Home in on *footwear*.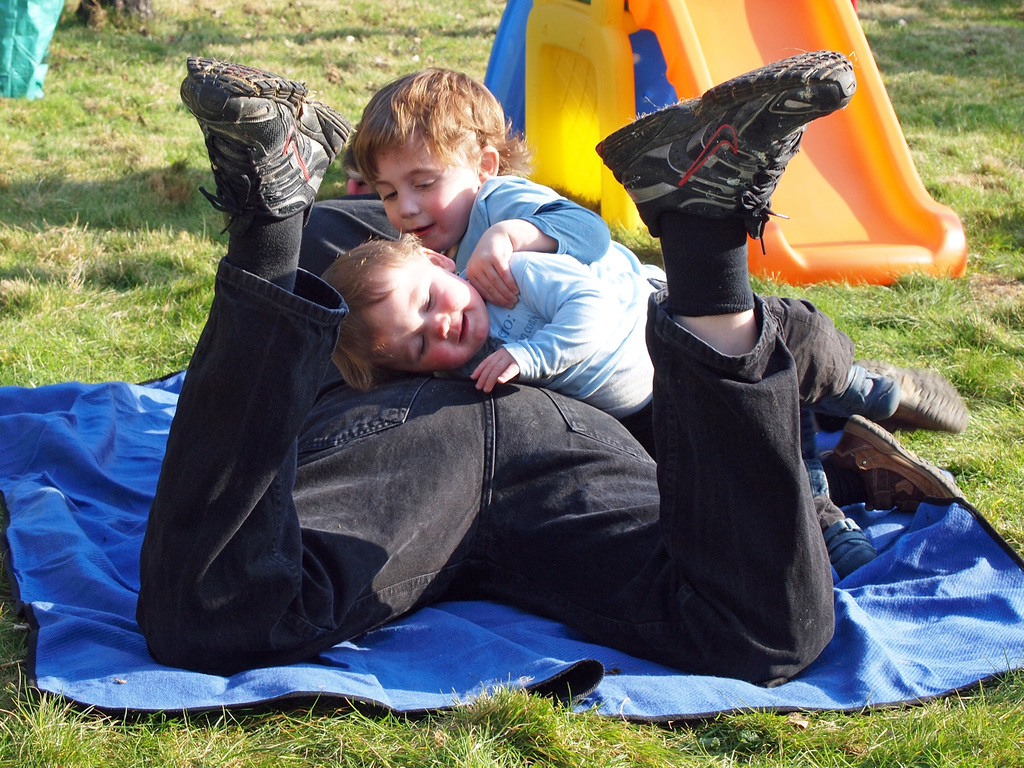
Homed in at [left=593, top=50, right=852, bottom=253].
